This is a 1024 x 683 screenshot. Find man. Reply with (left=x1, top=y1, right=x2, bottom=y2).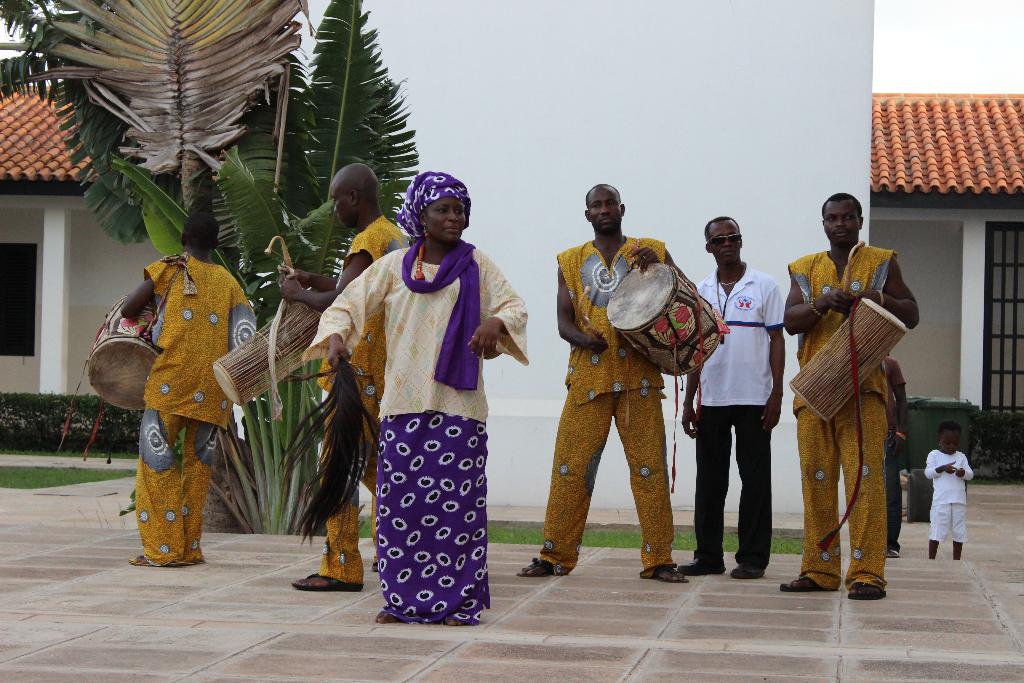
(left=512, top=180, right=701, bottom=586).
